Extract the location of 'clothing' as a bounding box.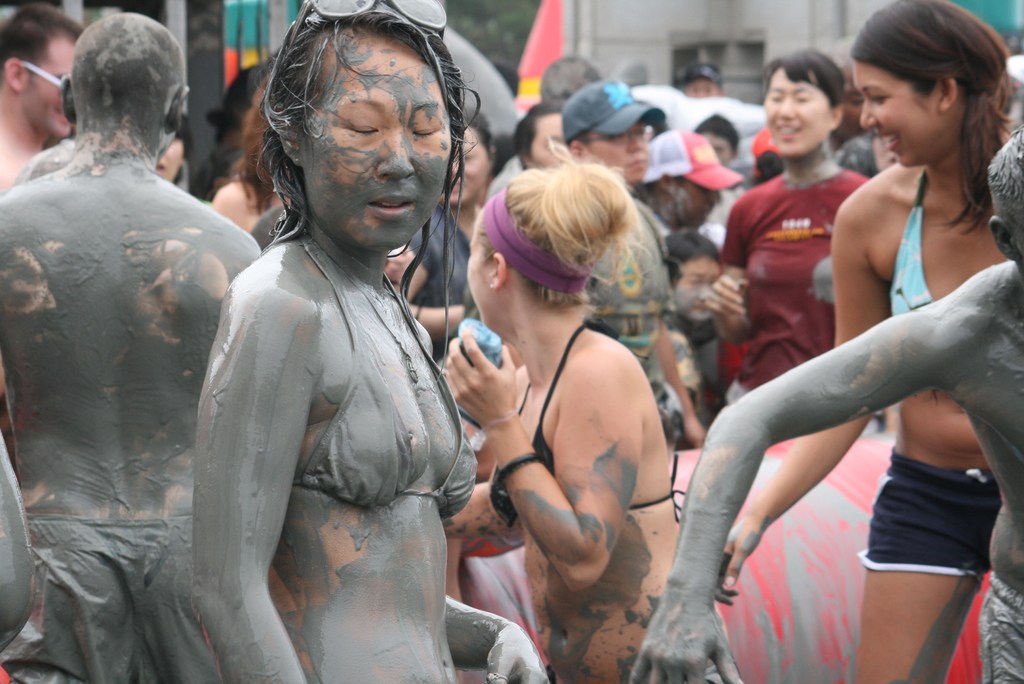
[left=0, top=512, right=228, bottom=683].
